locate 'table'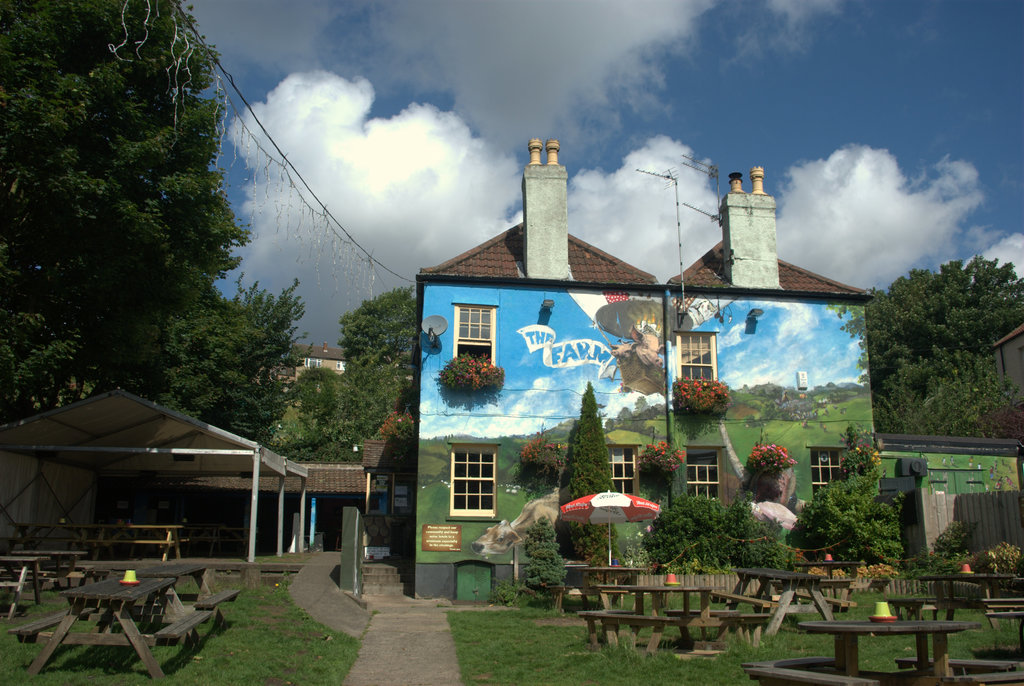
(left=712, top=568, right=854, bottom=638)
